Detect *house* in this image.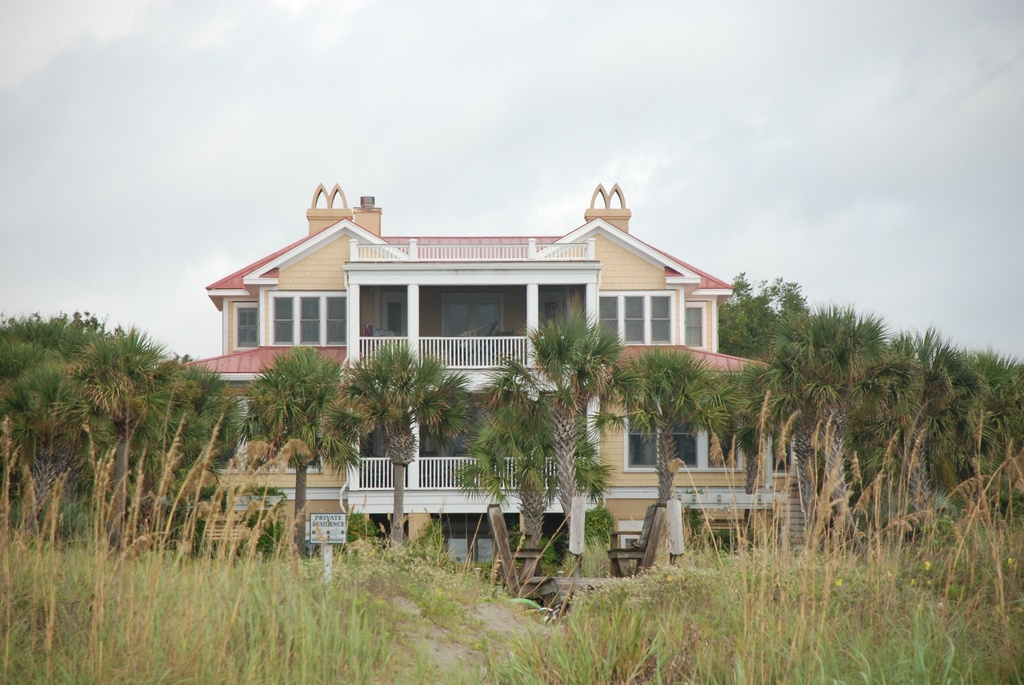
Detection: 171 186 772 591.
